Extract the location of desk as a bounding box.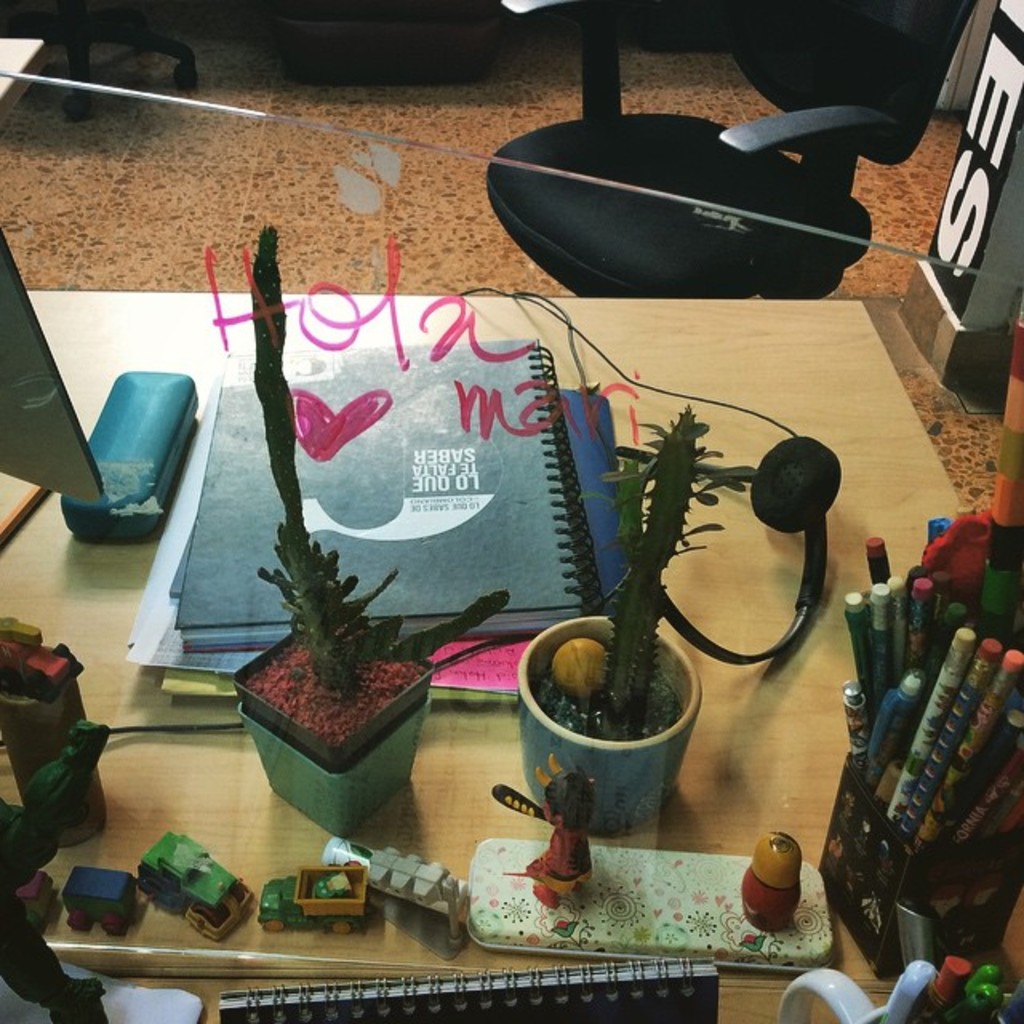
x1=0 y1=286 x2=1022 y2=949.
